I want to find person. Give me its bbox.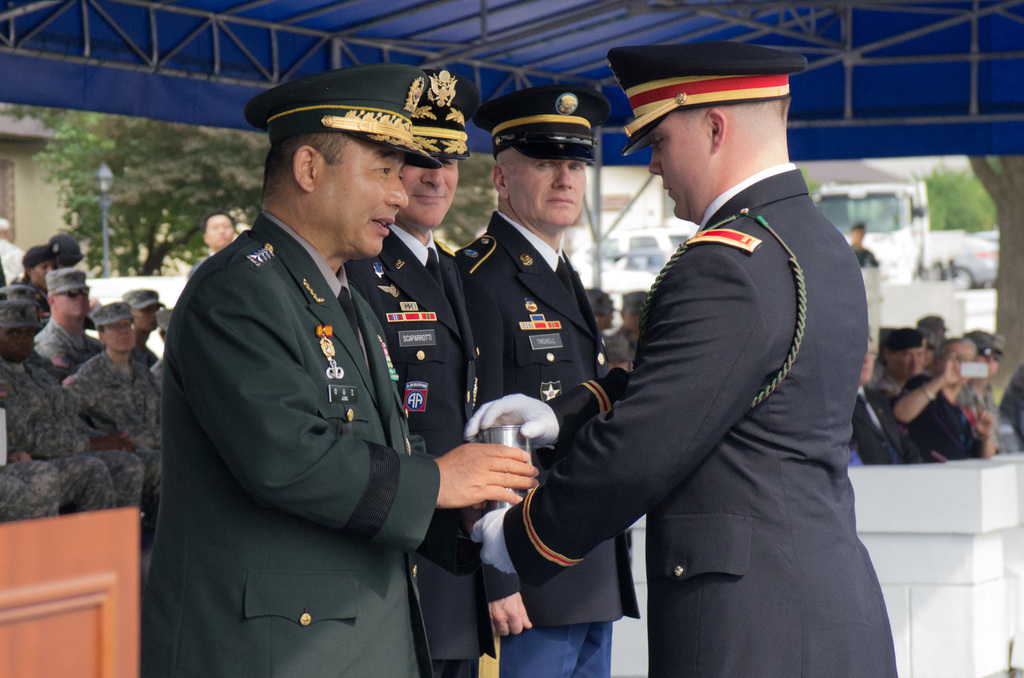
bbox=(349, 65, 486, 676).
